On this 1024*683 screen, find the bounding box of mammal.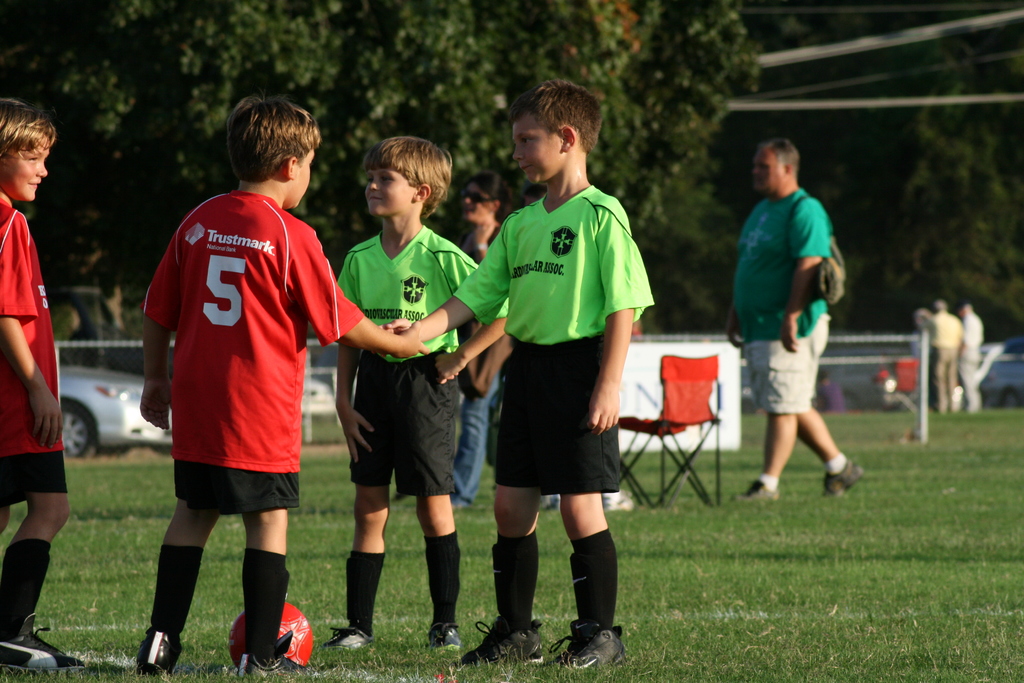
Bounding box: (x1=730, y1=124, x2=856, y2=540).
